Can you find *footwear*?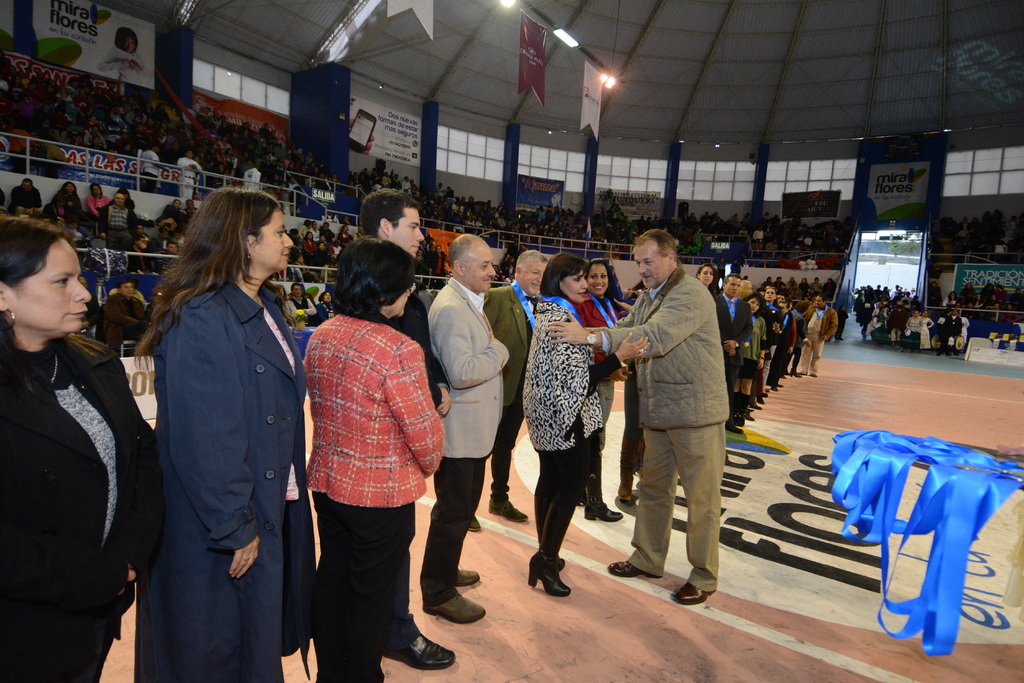
Yes, bounding box: locate(801, 372, 805, 376).
